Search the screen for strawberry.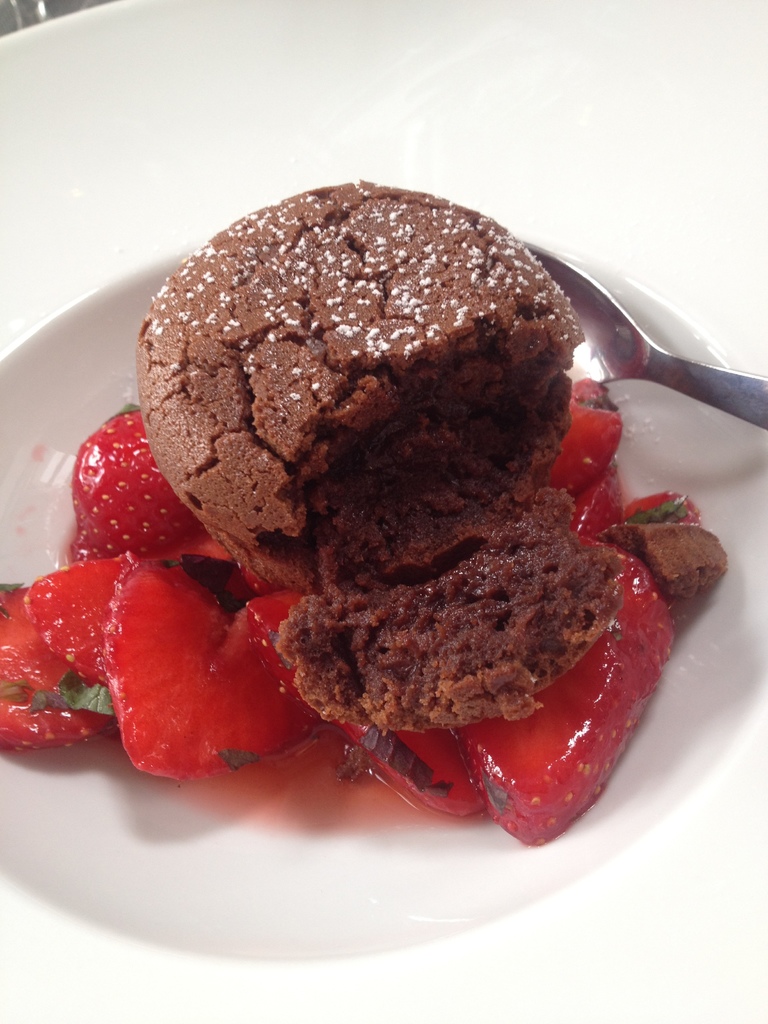
Found at x1=552 y1=395 x2=621 y2=495.
